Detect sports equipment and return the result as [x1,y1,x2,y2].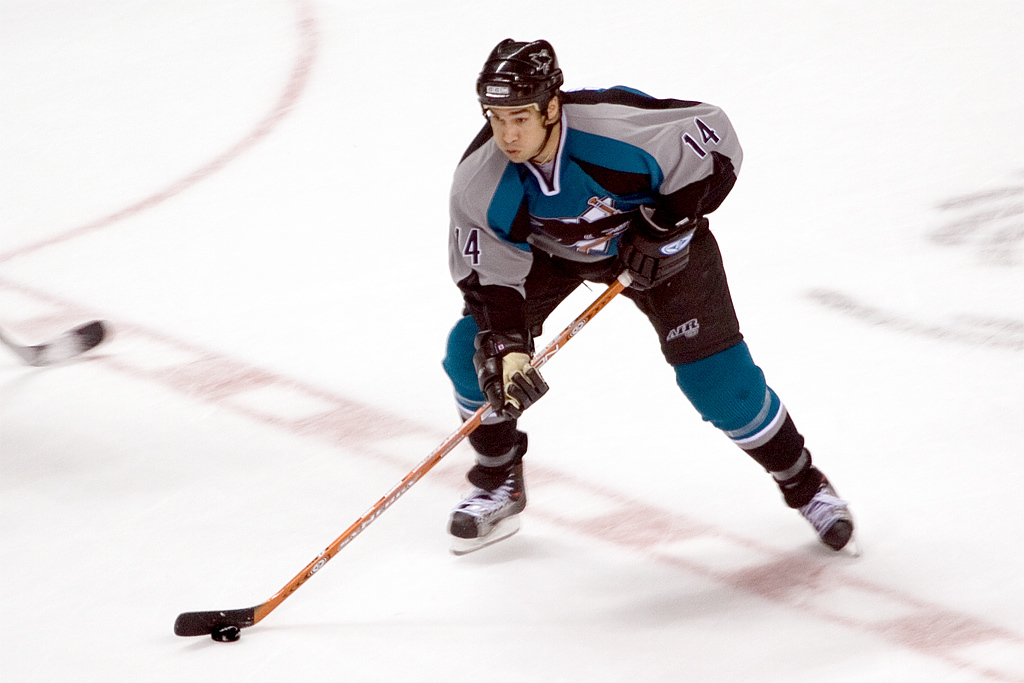
[472,326,548,421].
